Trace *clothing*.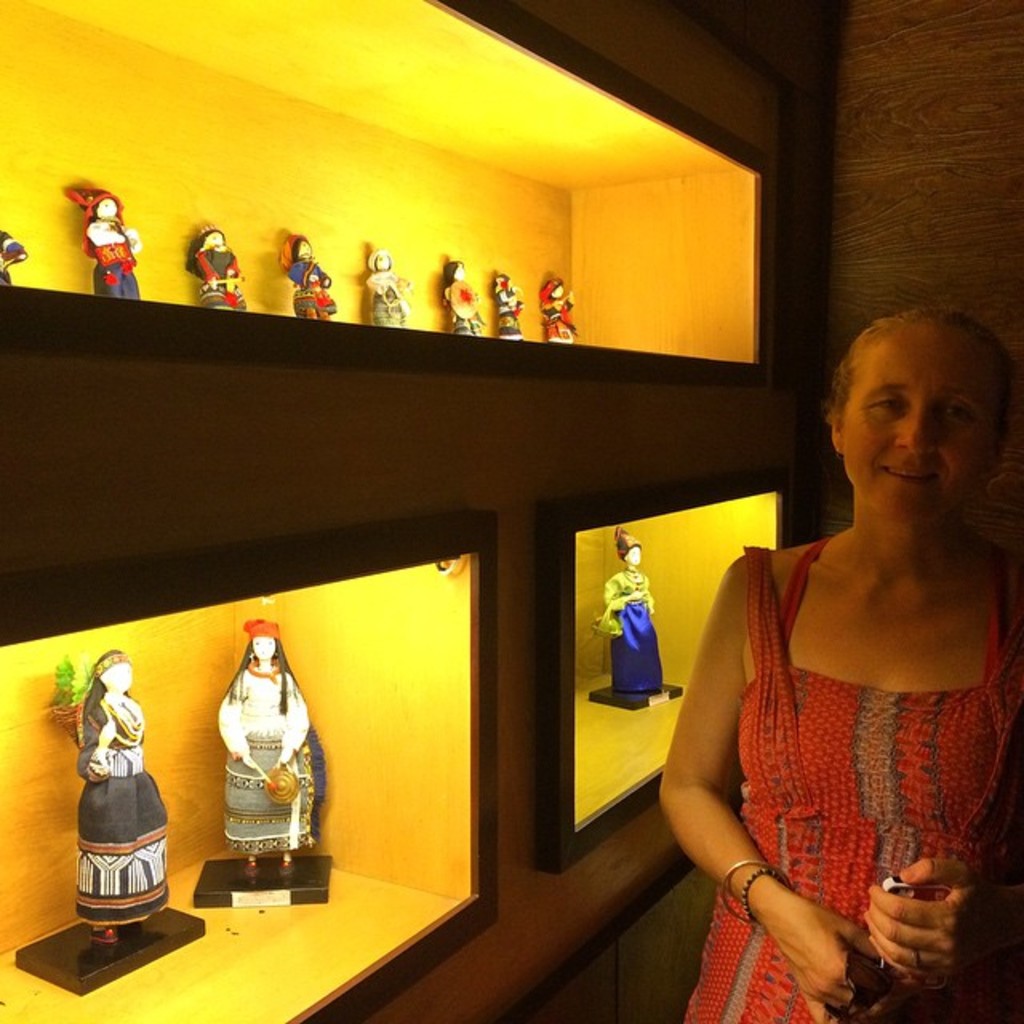
Traced to detection(67, 690, 166, 928).
